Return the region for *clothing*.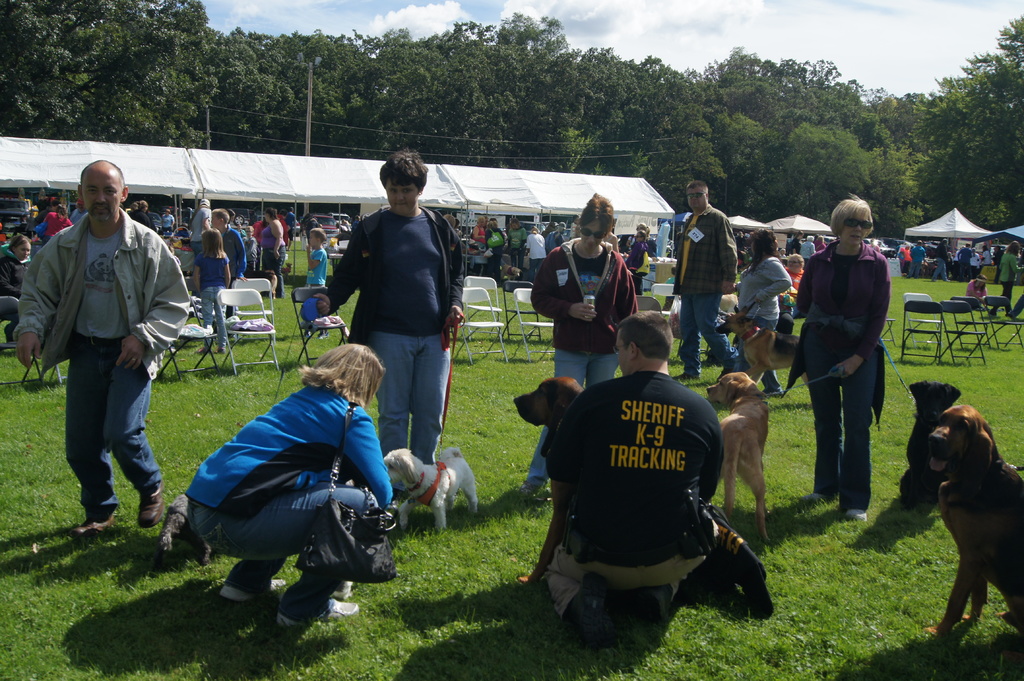
region(321, 203, 466, 499).
